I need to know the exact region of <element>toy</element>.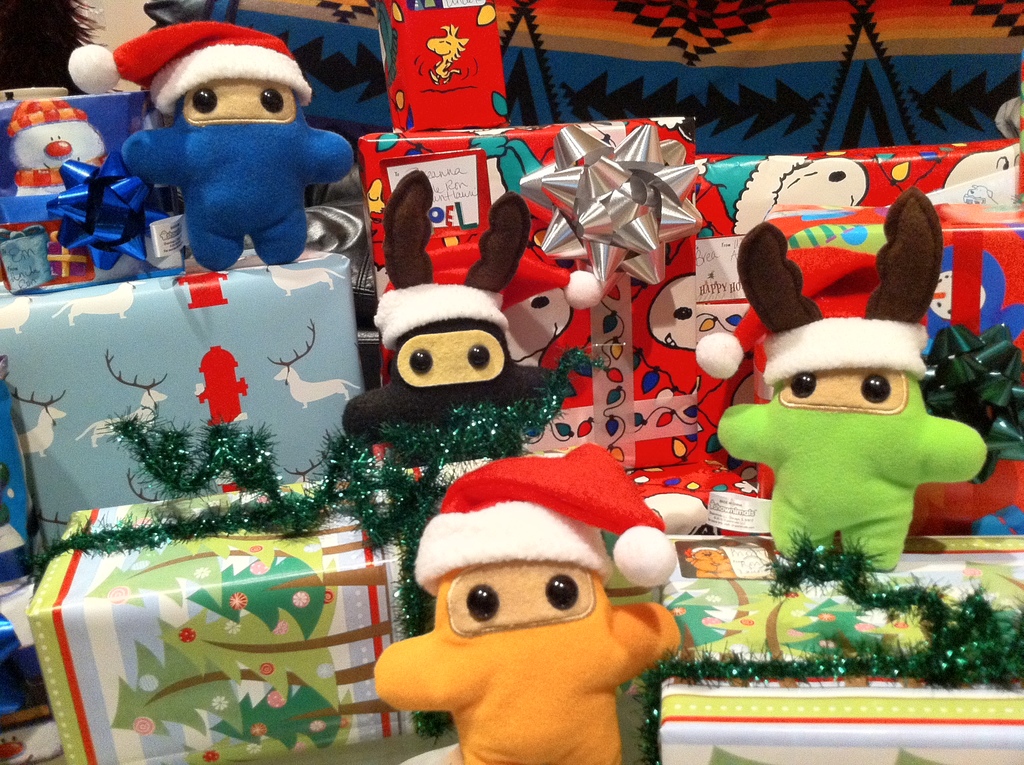
Region: 715, 184, 990, 576.
